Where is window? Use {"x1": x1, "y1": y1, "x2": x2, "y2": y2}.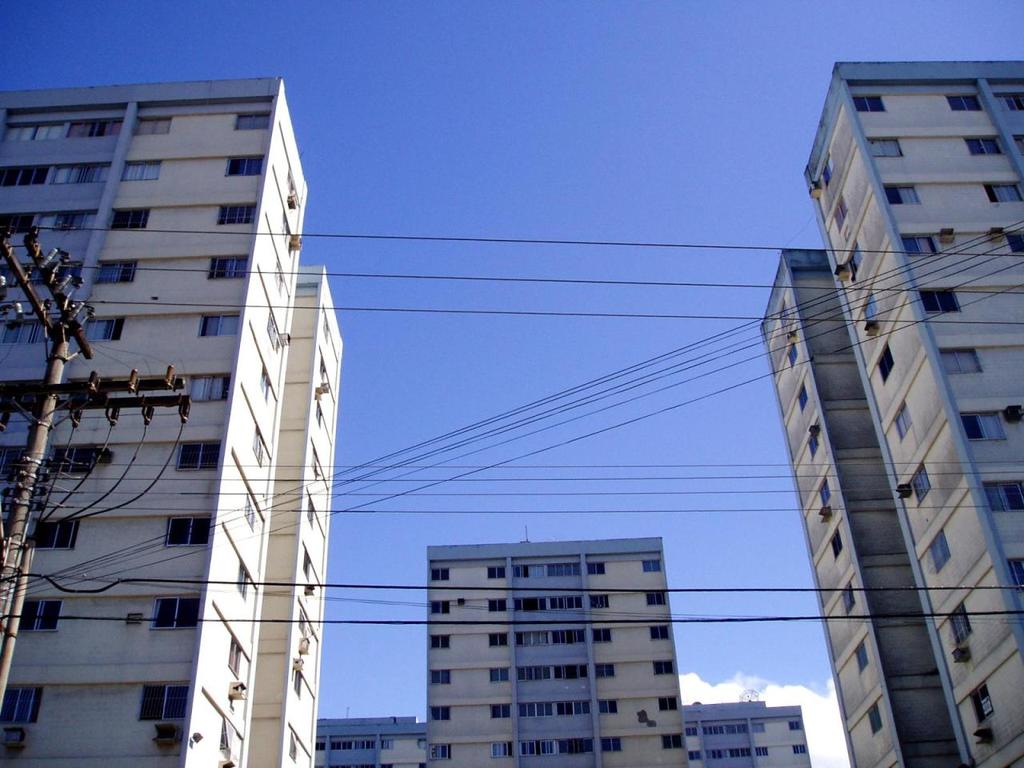
{"x1": 854, "y1": 90, "x2": 887, "y2": 115}.
